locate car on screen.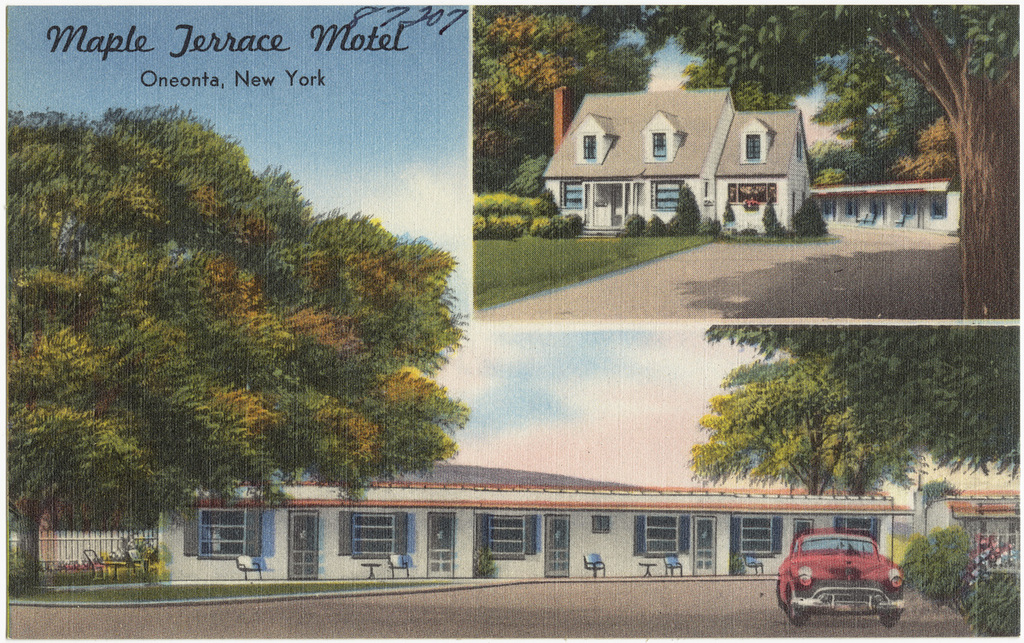
On screen at locate(768, 532, 904, 631).
